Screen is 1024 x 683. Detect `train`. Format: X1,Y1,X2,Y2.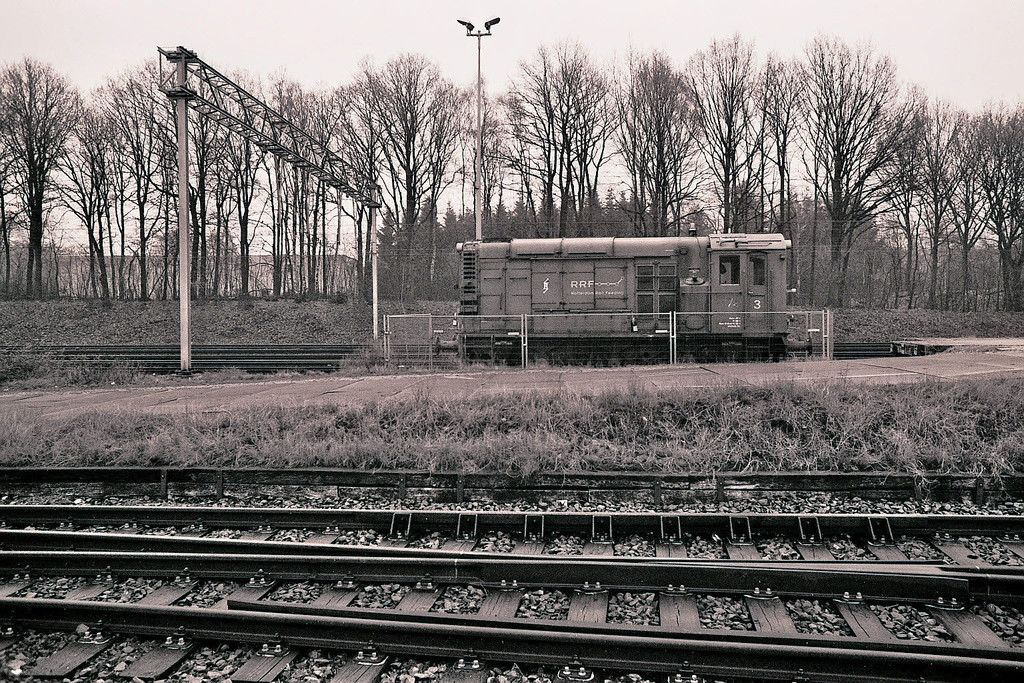
435,236,793,358.
